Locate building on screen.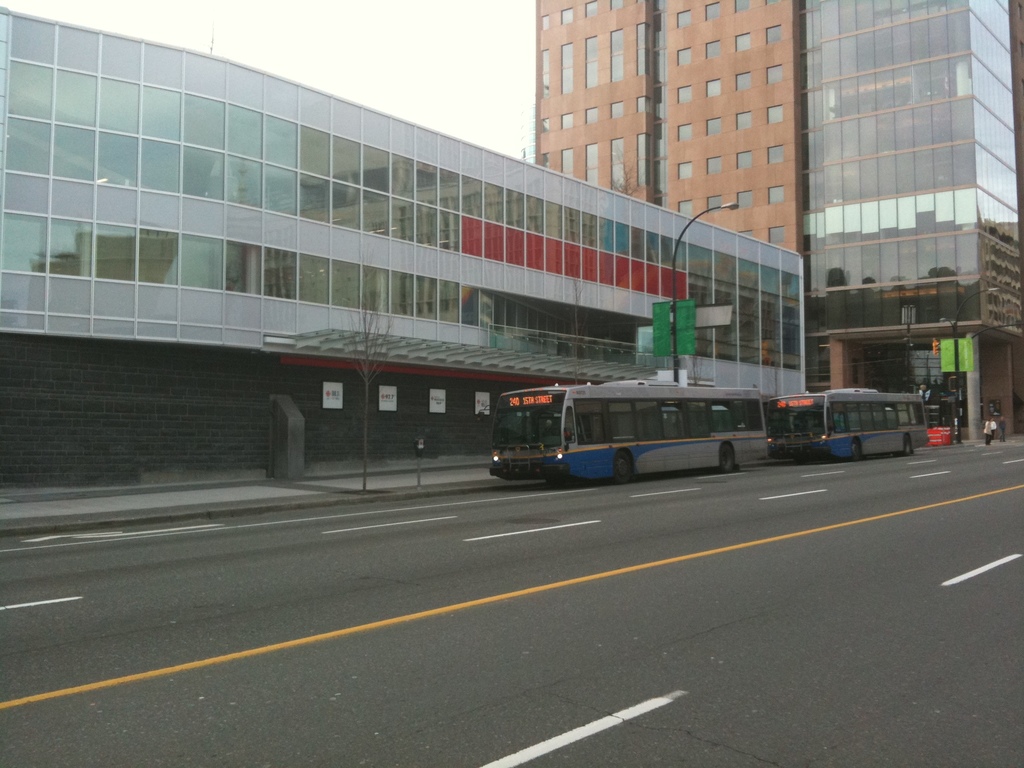
On screen at [529,0,659,209].
